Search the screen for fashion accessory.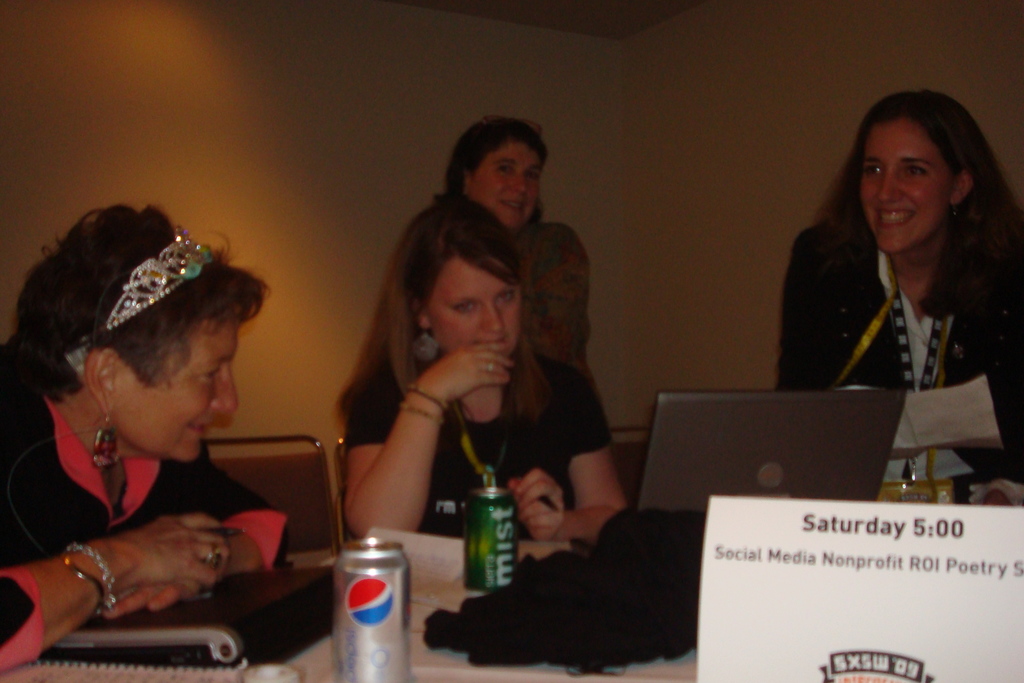
Found at (left=948, top=202, right=958, bottom=218).
